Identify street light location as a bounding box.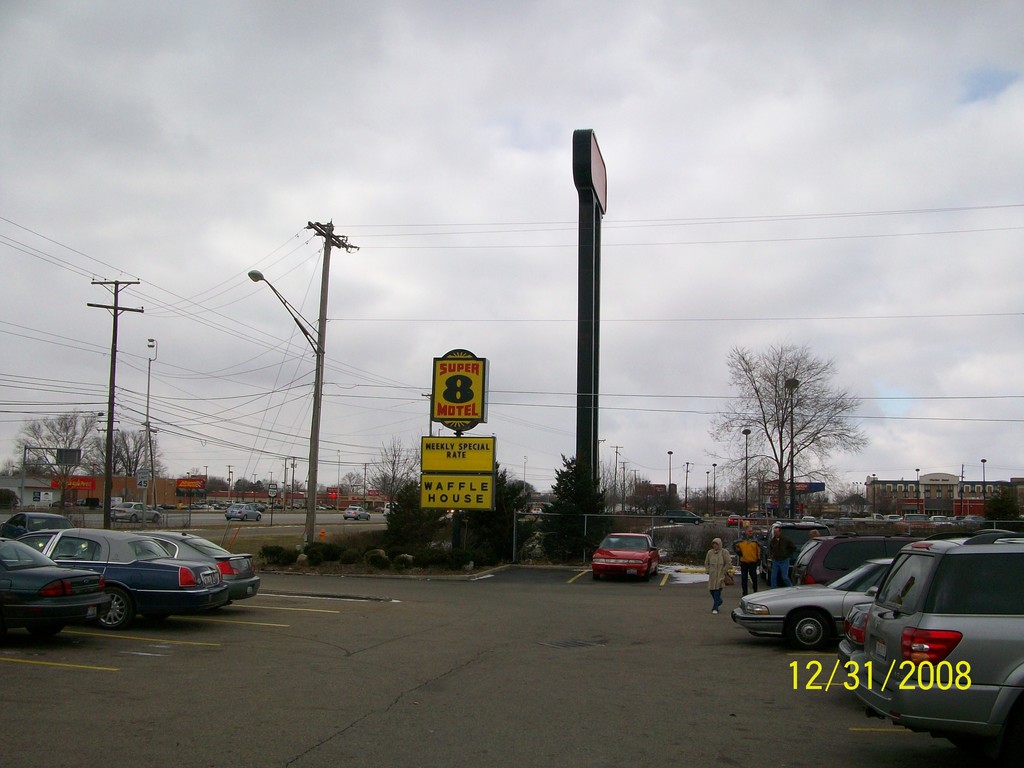
(left=915, top=466, right=920, bottom=512).
